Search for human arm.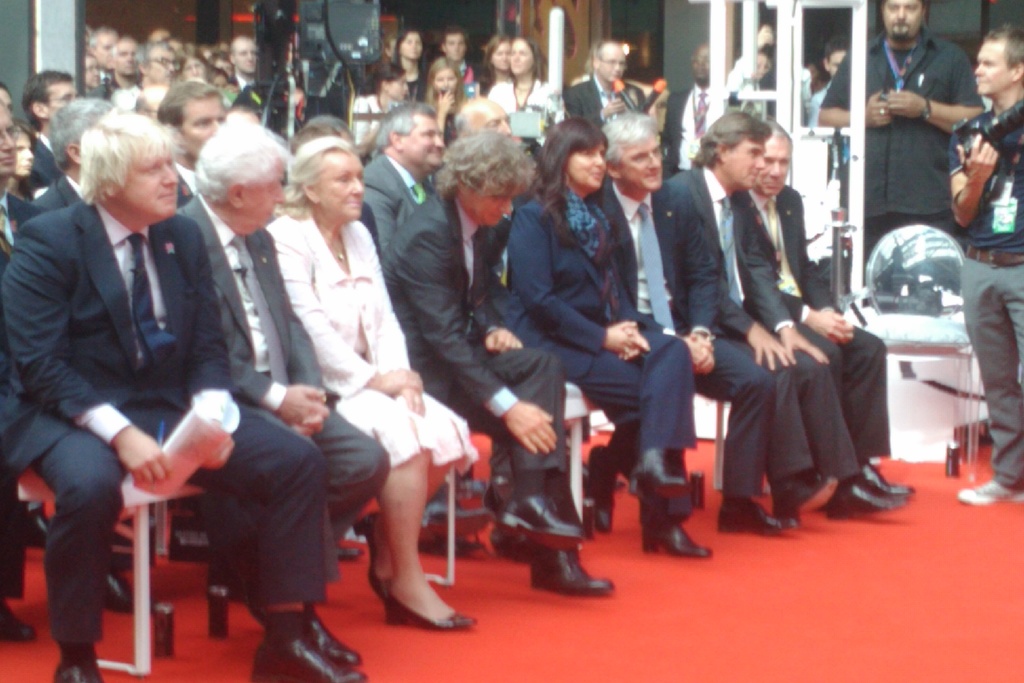
Found at bbox(467, 304, 525, 352).
